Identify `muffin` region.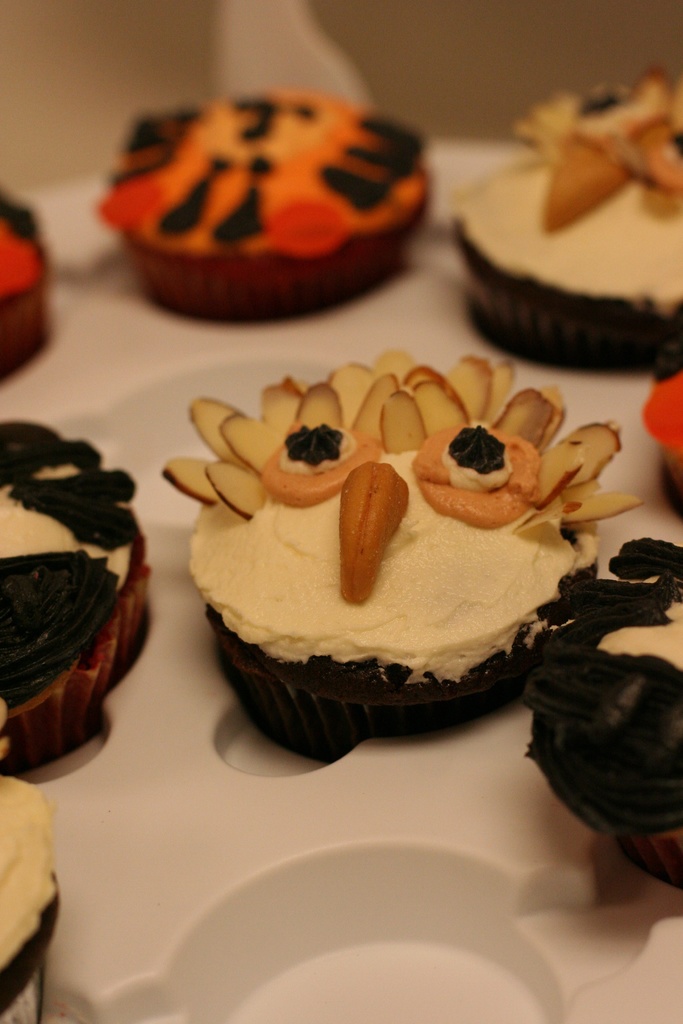
Region: 0/413/150/774.
